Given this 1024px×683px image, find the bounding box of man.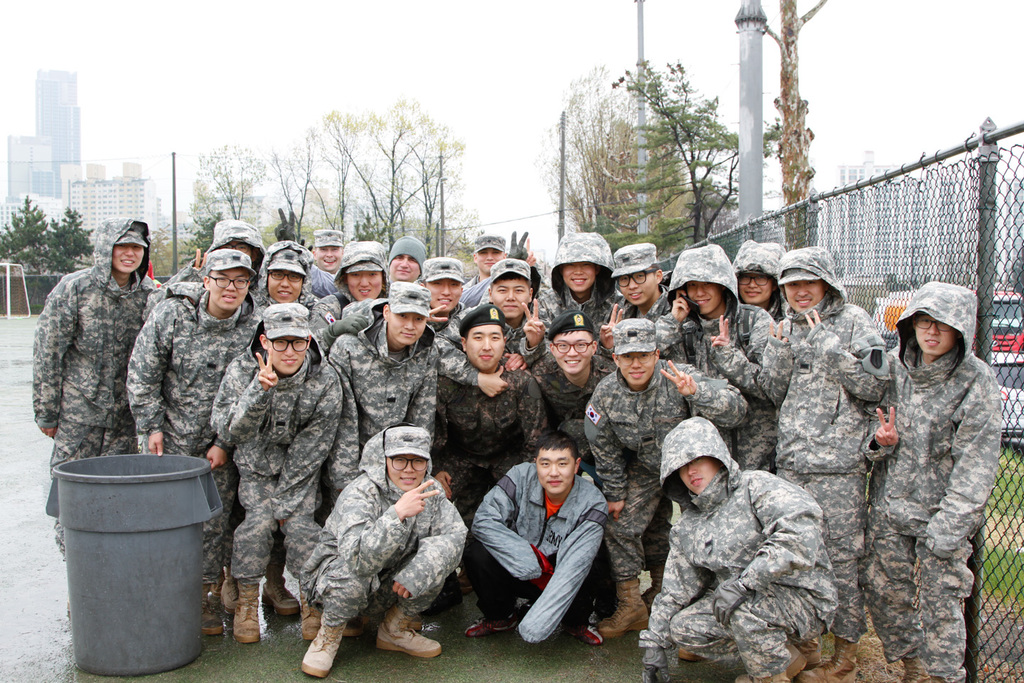
pyautogui.locateOnScreen(314, 240, 388, 339).
